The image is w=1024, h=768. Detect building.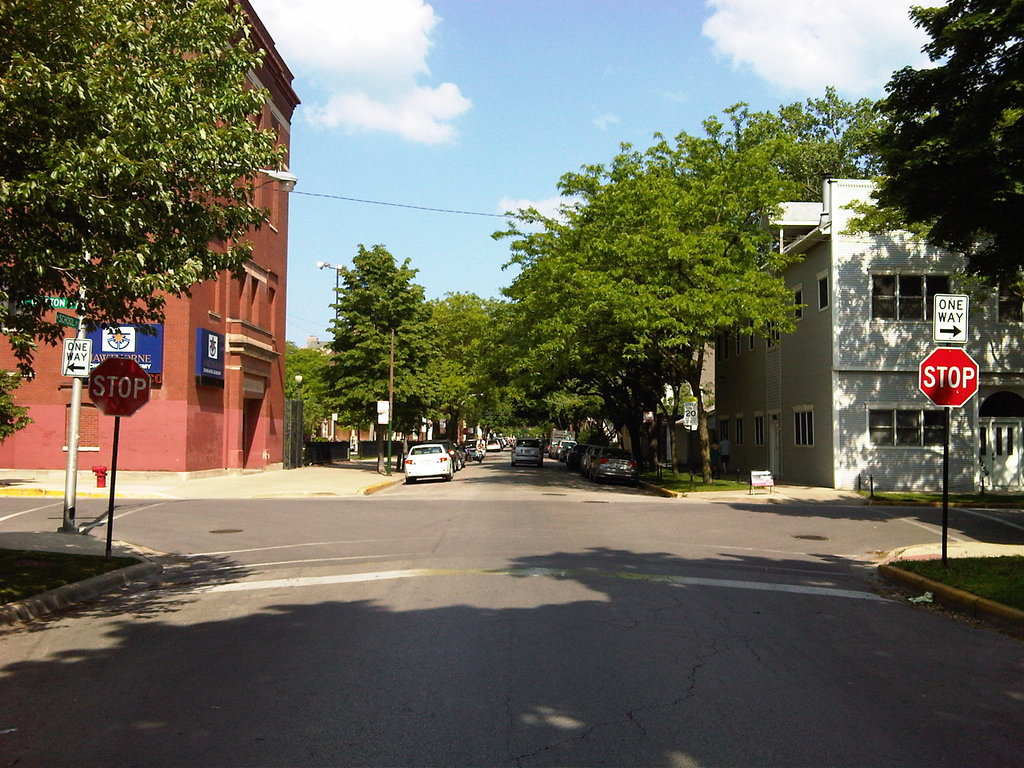
Detection: (x1=677, y1=172, x2=1023, y2=492).
